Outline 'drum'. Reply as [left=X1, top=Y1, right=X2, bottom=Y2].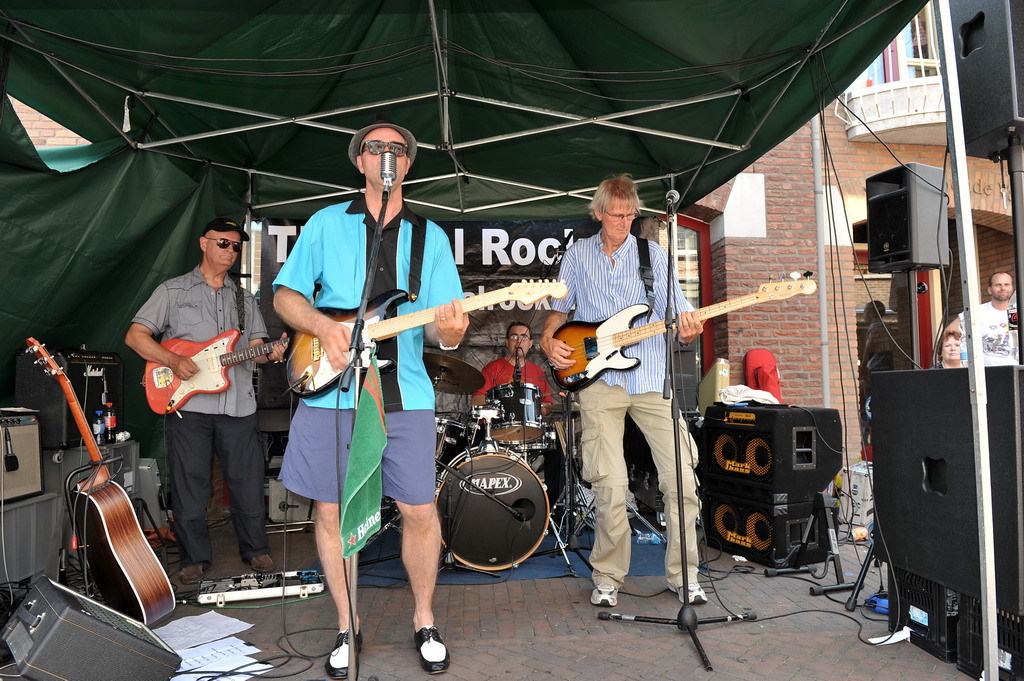
[left=432, top=414, right=470, bottom=470].
